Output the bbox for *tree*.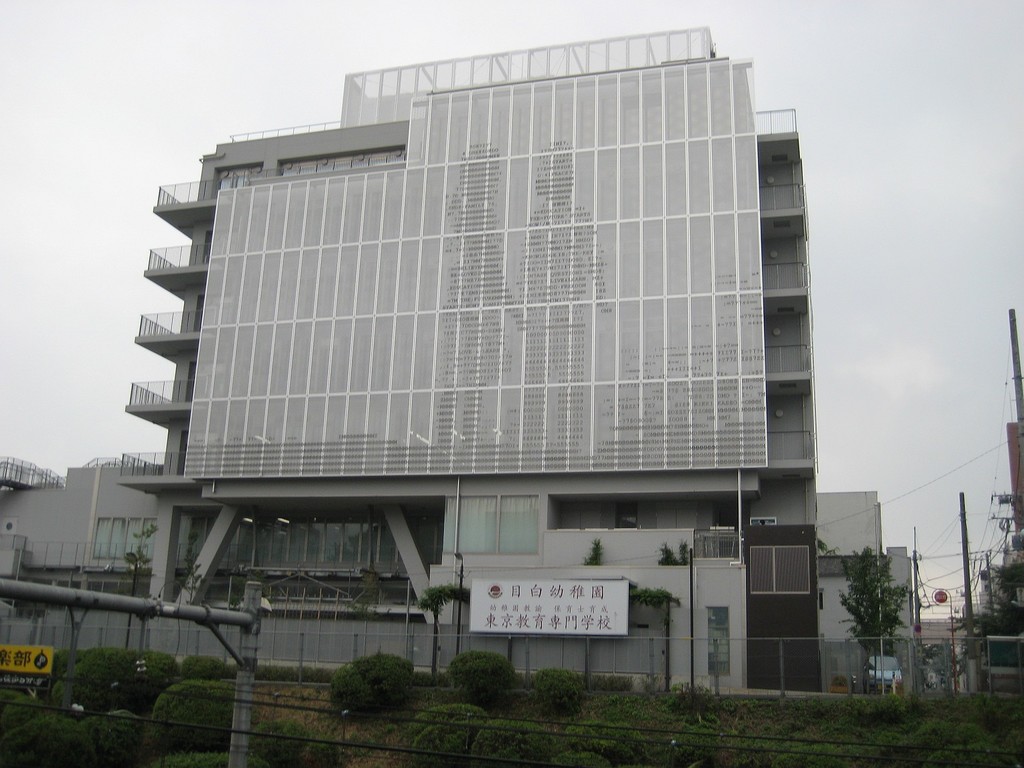
943,563,1019,687.
